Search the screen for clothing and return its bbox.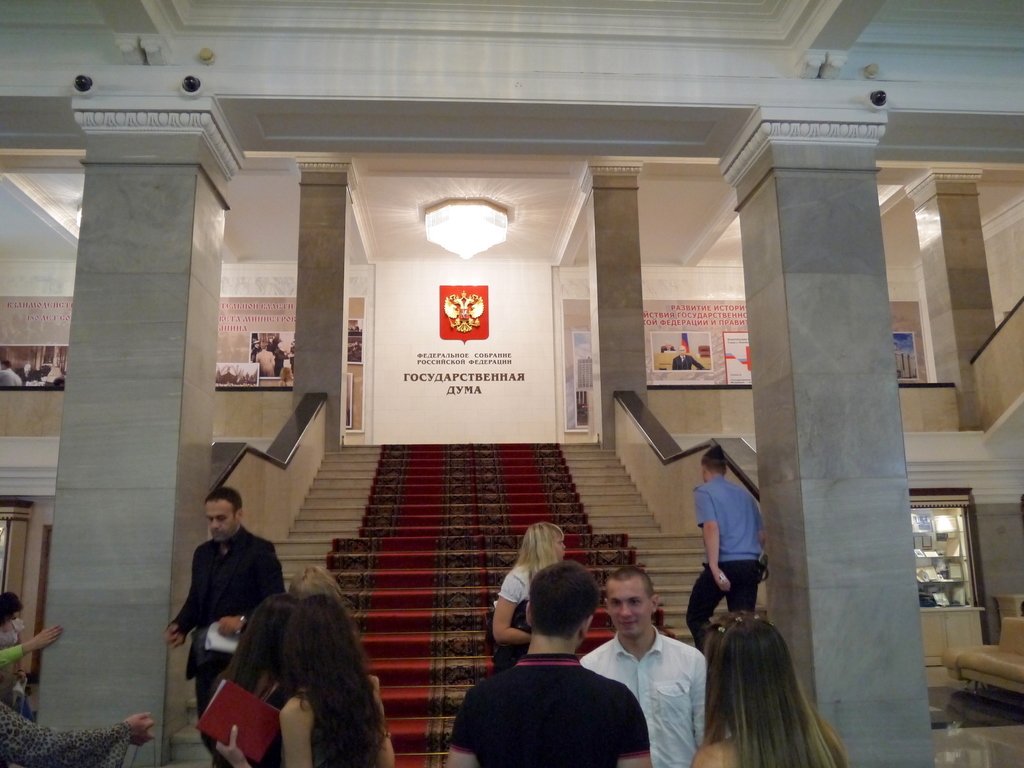
Found: box(0, 643, 26, 660).
